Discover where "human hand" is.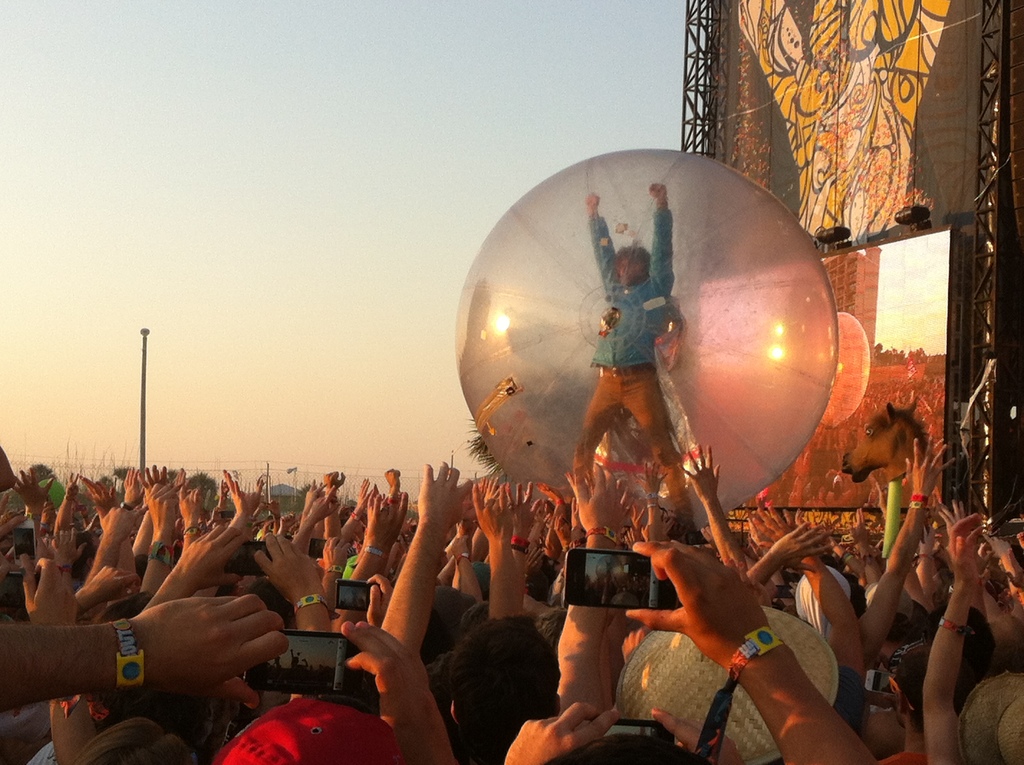
Discovered at crop(97, 504, 147, 546).
